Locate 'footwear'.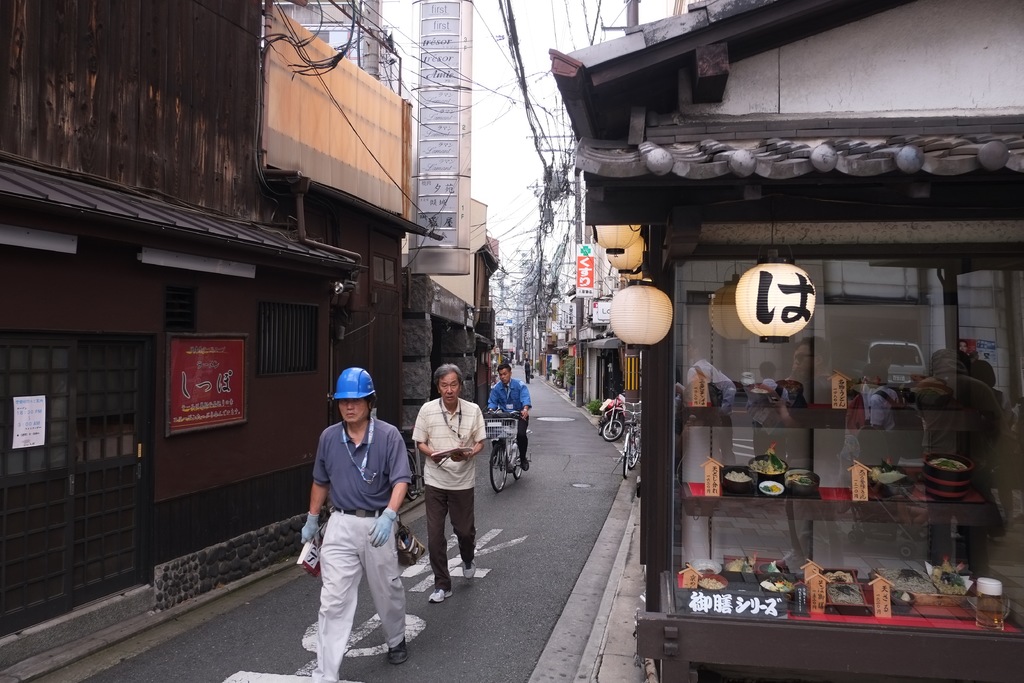
Bounding box: x1=521, y1=454, x2=533, y2=470.
